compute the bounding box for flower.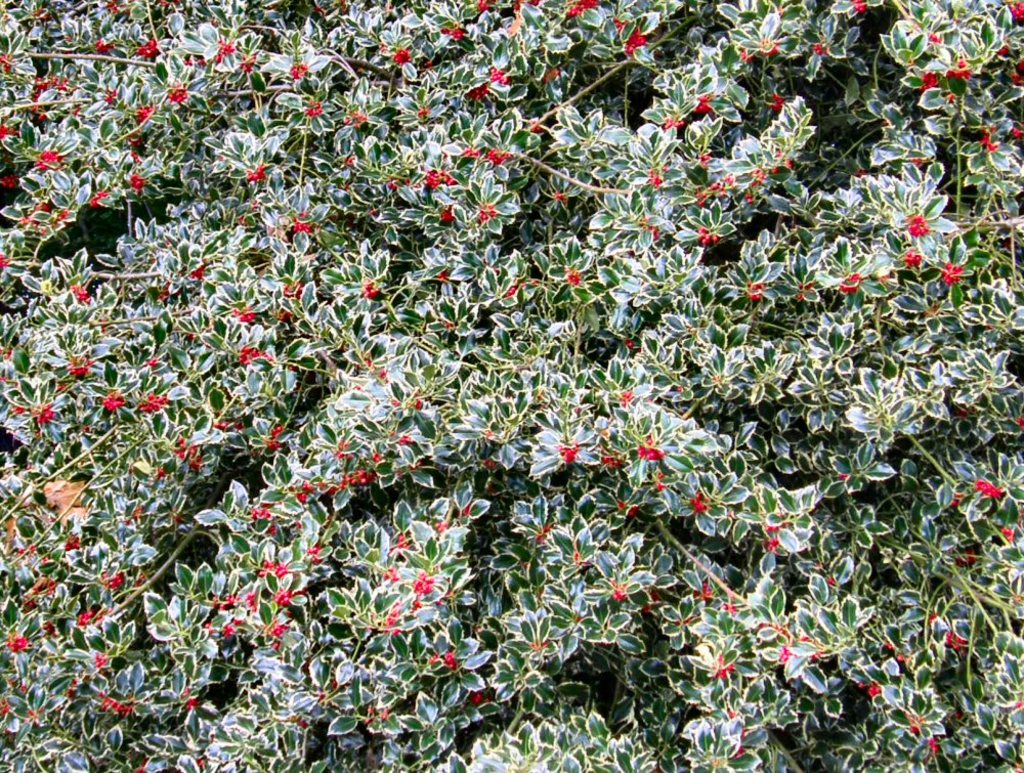
(721,601,738,613).
